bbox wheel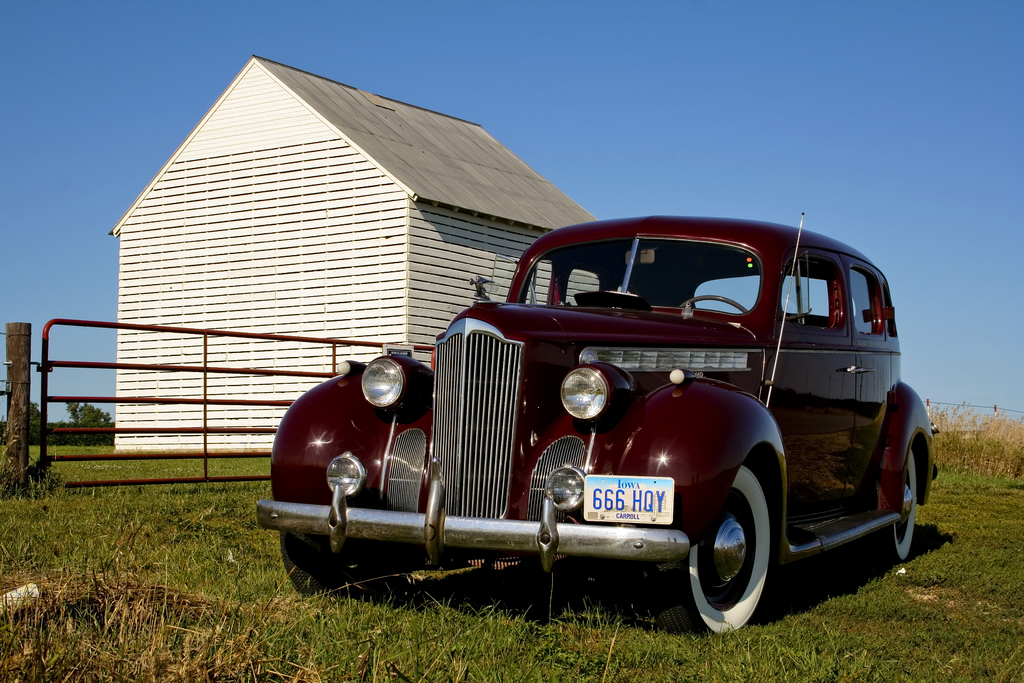
[283,530,341,592]
